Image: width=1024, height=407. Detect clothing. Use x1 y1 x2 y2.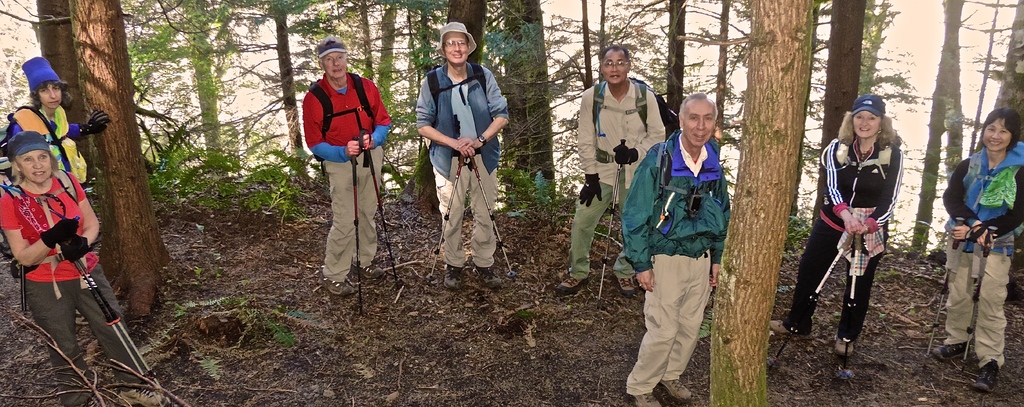
790 135 903 334.
